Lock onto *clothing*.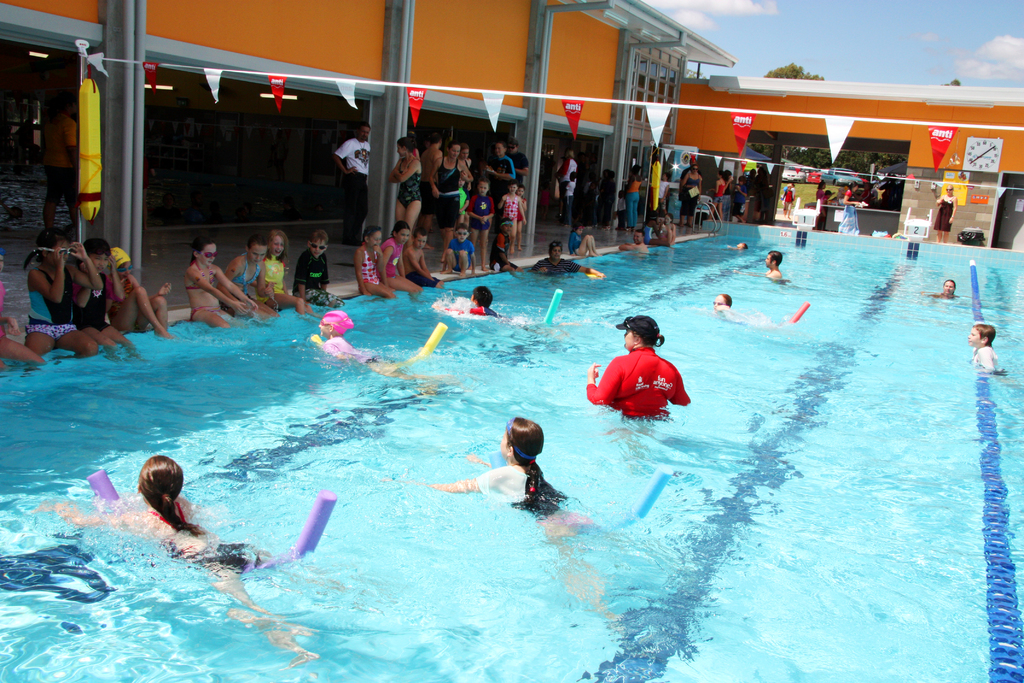
Locked: (left=653, top=222, right=672, bottom=238).
